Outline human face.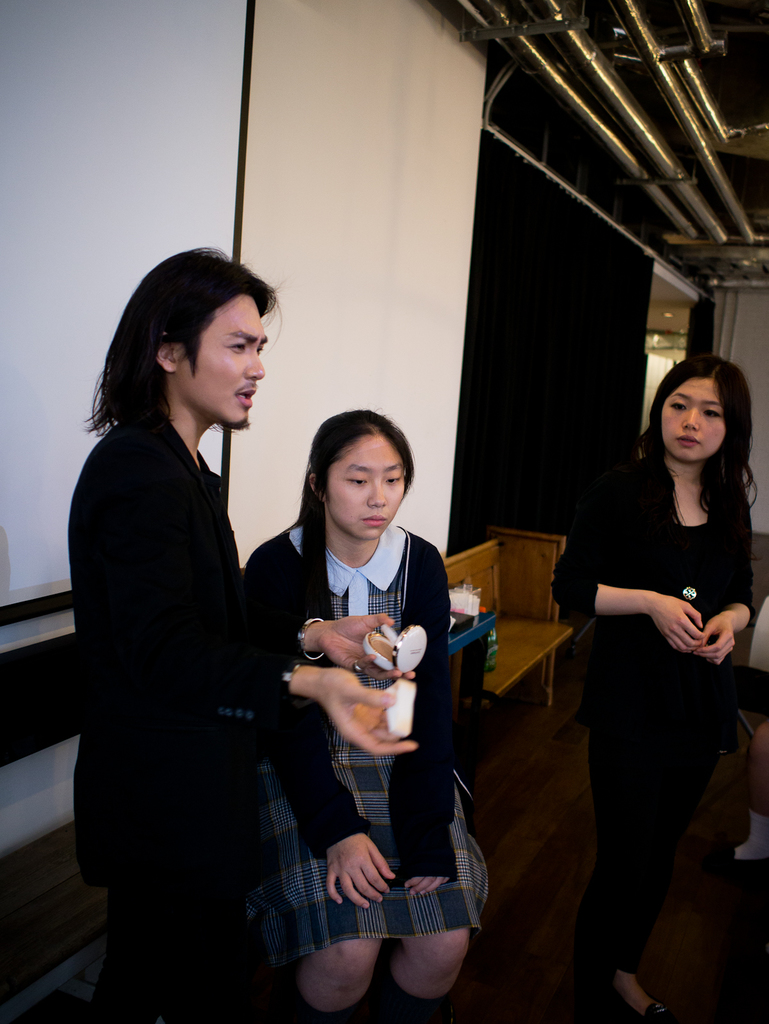
Outline: 660 378 727 461.
